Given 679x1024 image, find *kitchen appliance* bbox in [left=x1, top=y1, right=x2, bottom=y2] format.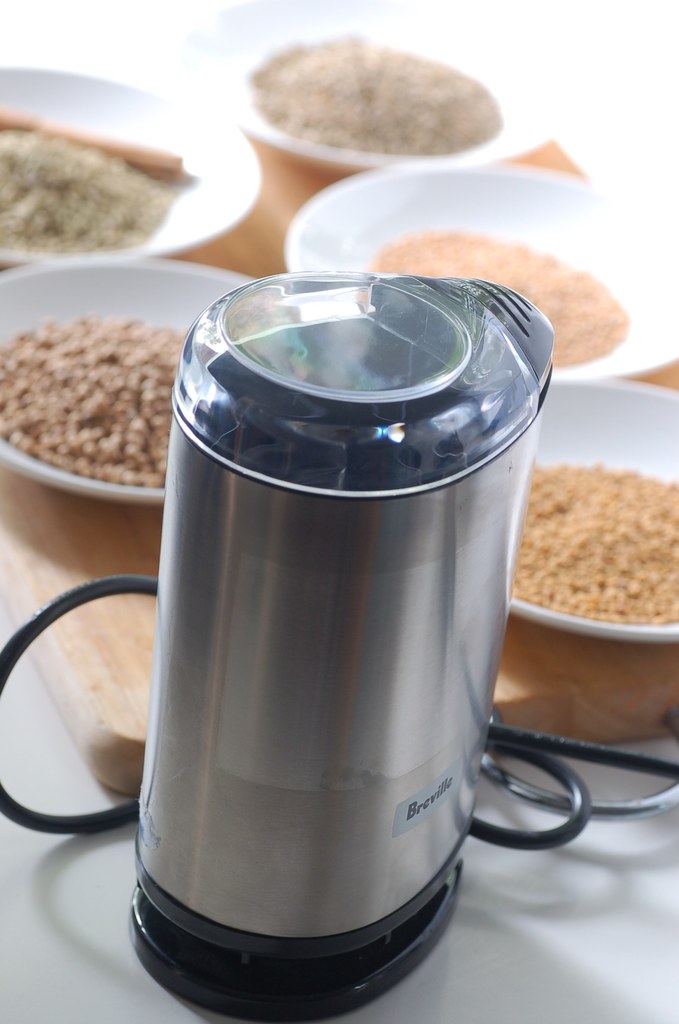
[left=198, top=0, right=569, bottom=164].
